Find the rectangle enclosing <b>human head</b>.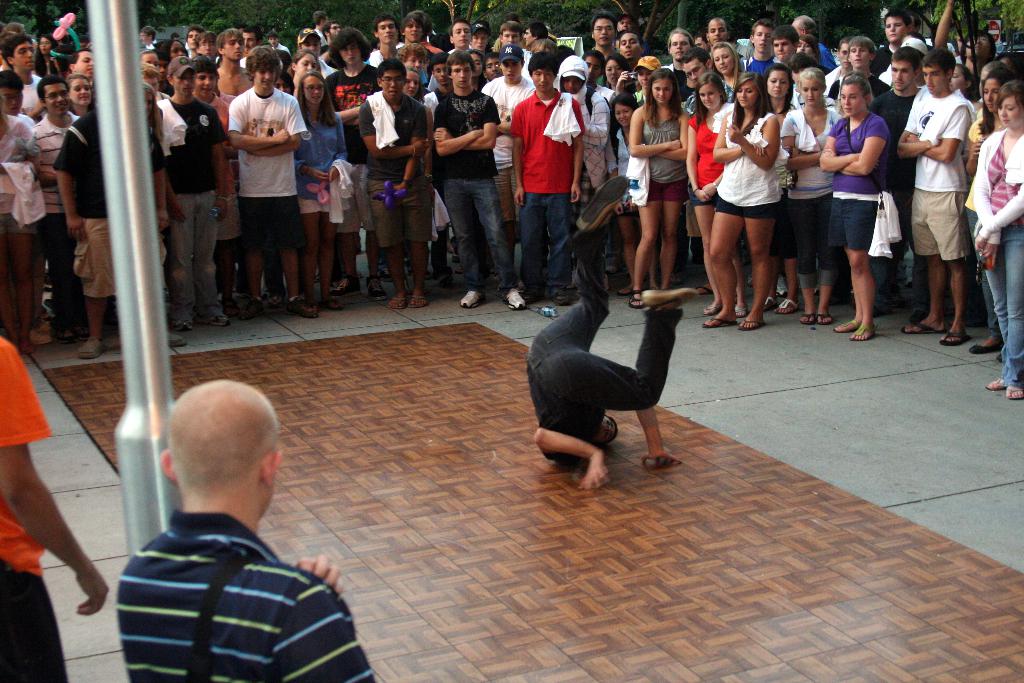
[x1=440, y1=49, x2=475, y2=89].
